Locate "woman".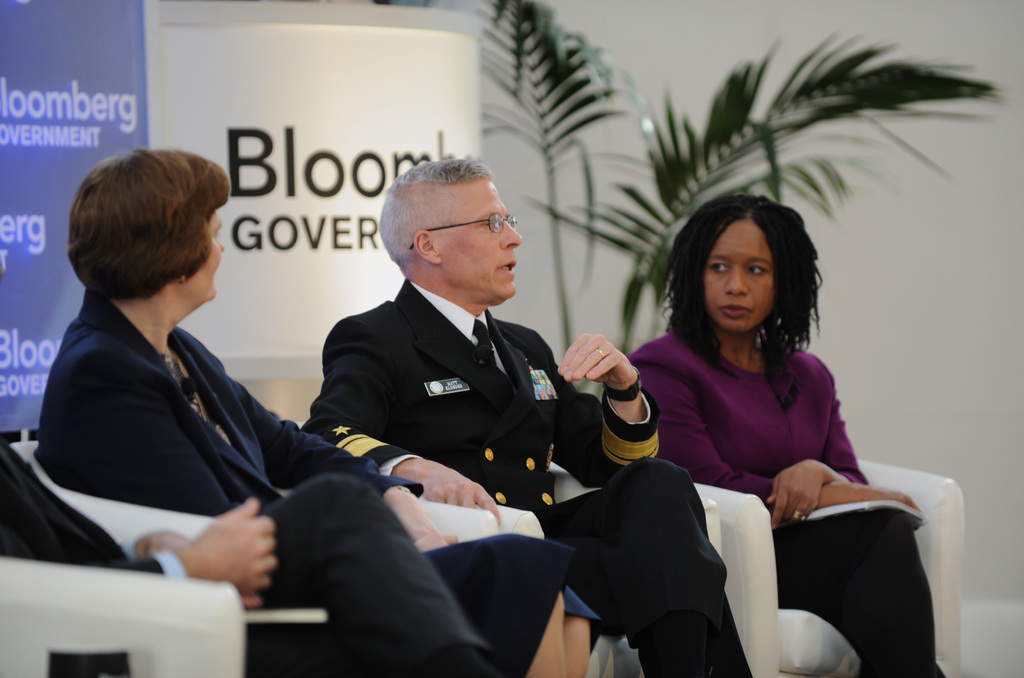
Bounding box: select_region(608, 187, 908, 648).
